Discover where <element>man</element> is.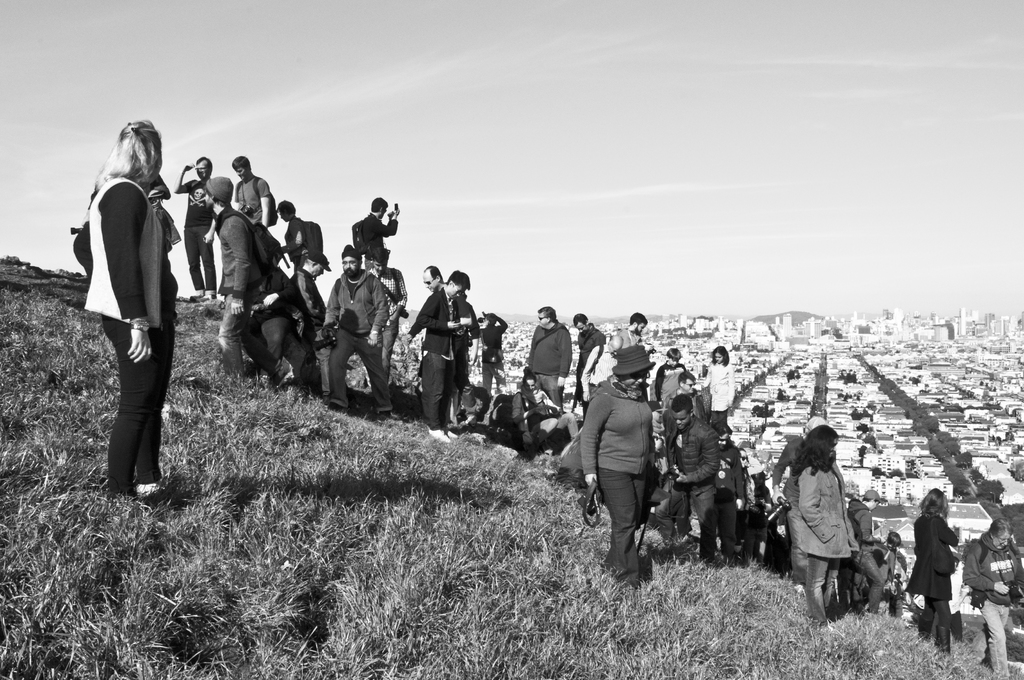
Discovered at 580,337,627,400.
